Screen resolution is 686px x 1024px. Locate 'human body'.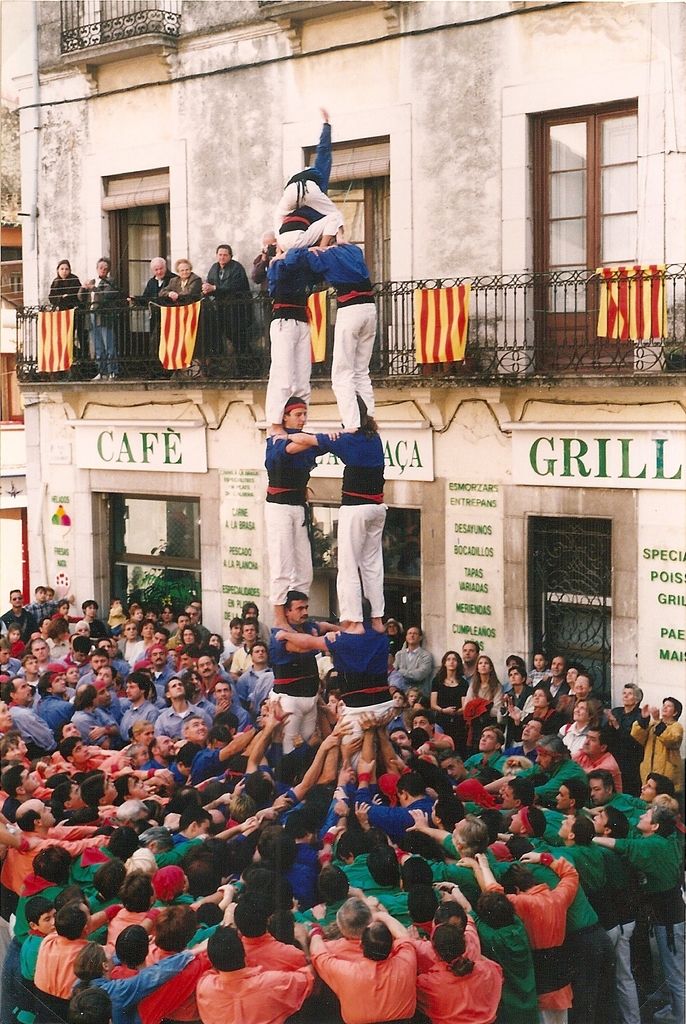
(left=269, top=97, right=342, bottom=252).
